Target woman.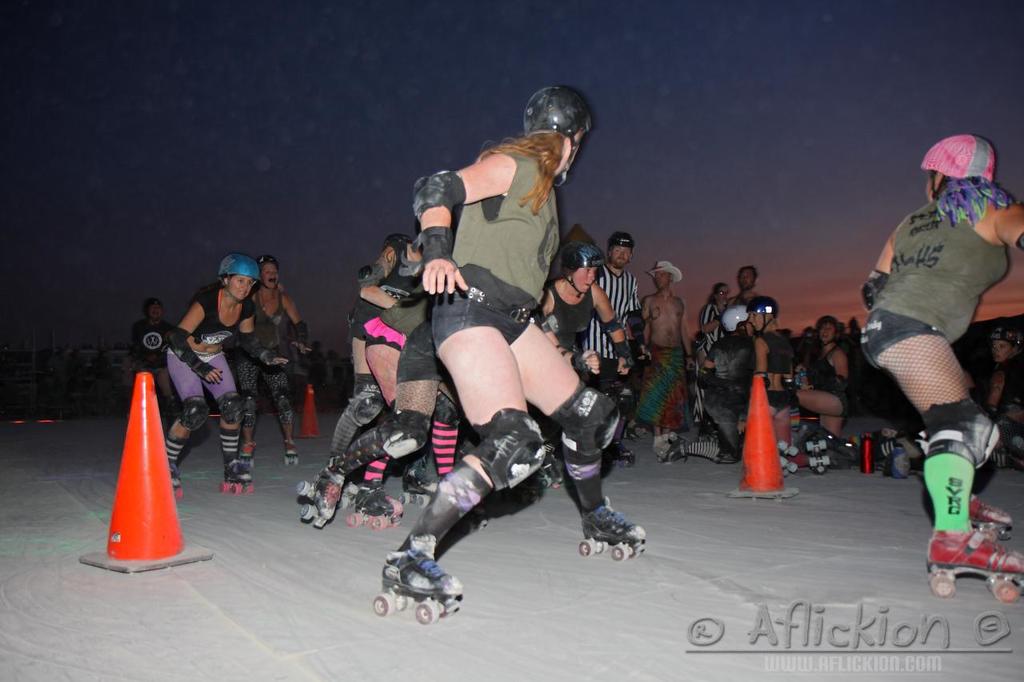
Target region: {"left": 298, "top": 317, "right": 463, "bottom": 528}.
